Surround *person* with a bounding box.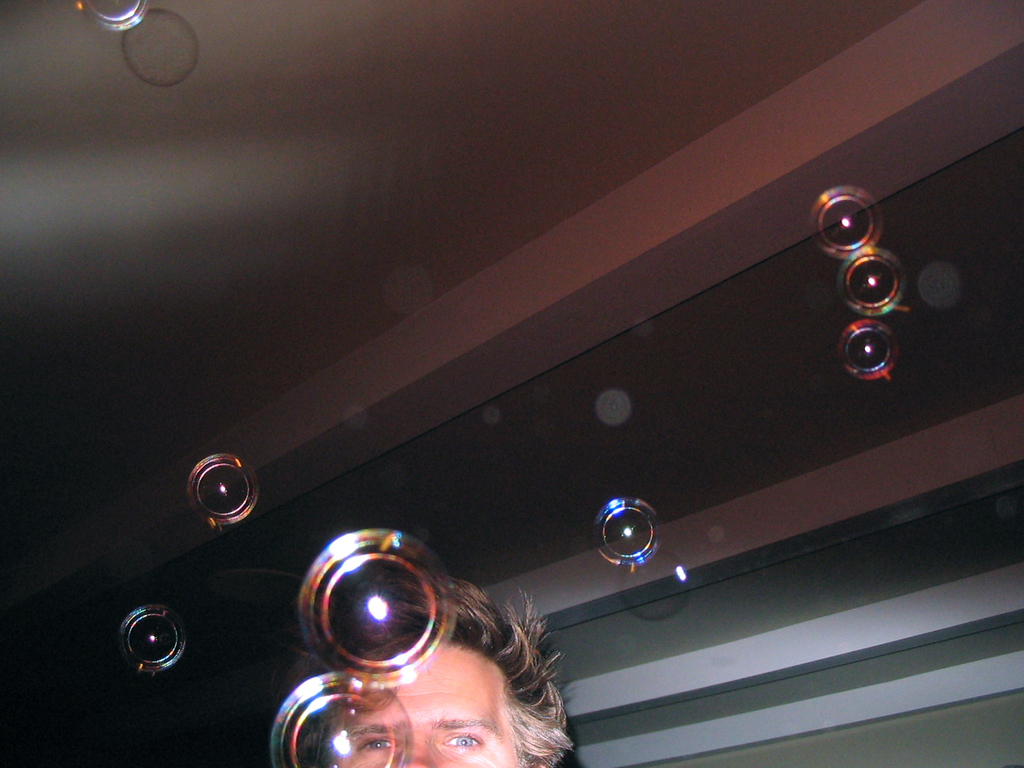
box=[267, 561, 578, 767].
